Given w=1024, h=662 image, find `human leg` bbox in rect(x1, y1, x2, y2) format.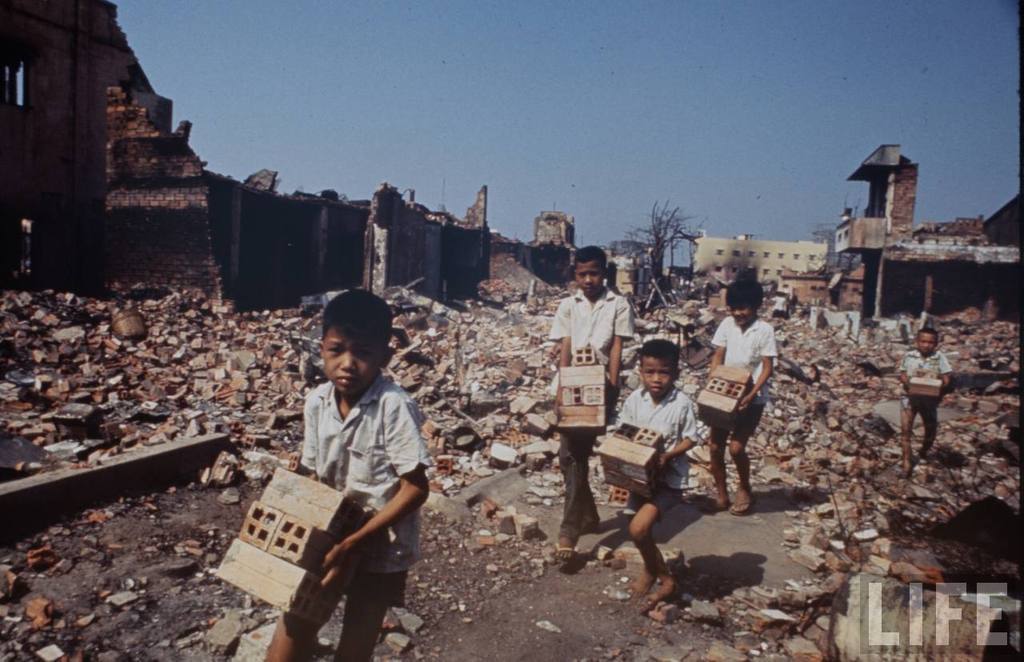
rect(894, 398, 918, 476).
